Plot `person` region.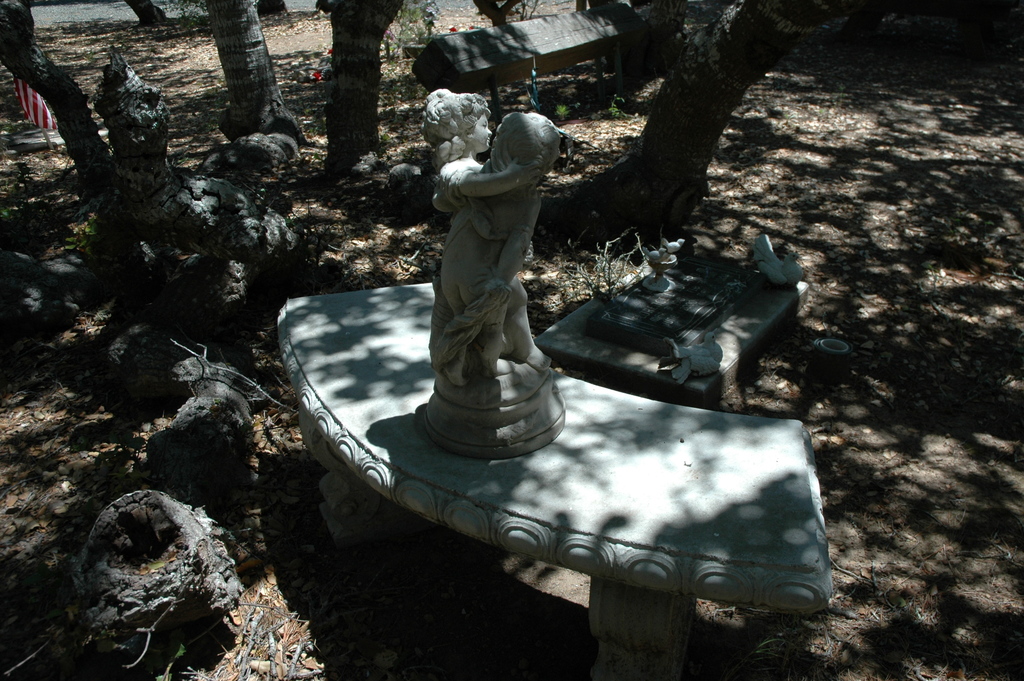
Plotted at <bbox>438, 107, 556, 380</bbox>.
